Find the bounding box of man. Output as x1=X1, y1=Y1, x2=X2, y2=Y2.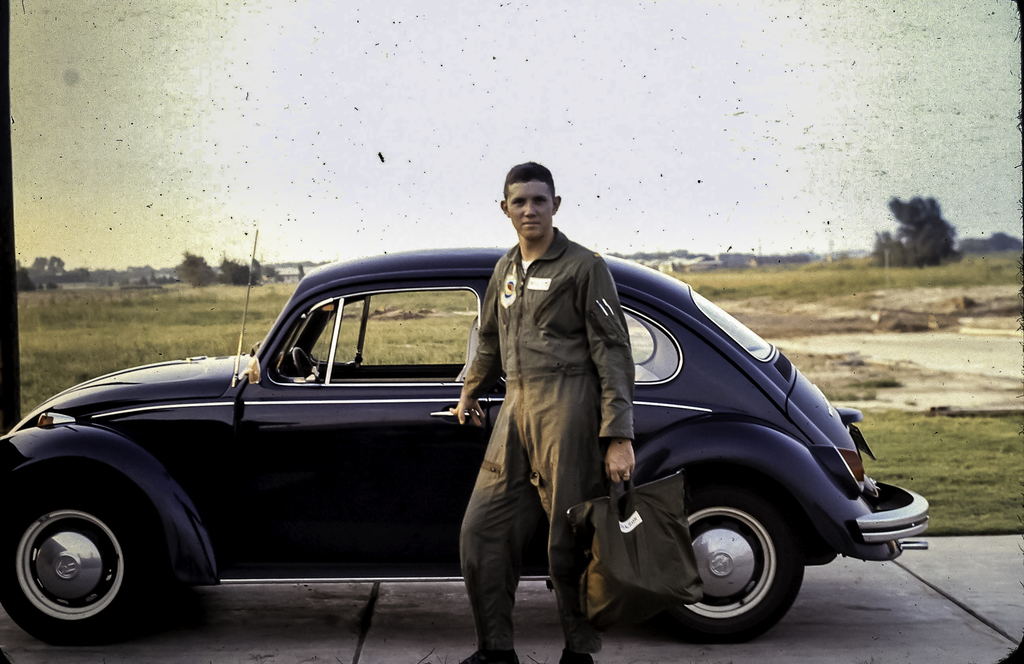
x1=435, y1=181, x2=651, y2=640.
